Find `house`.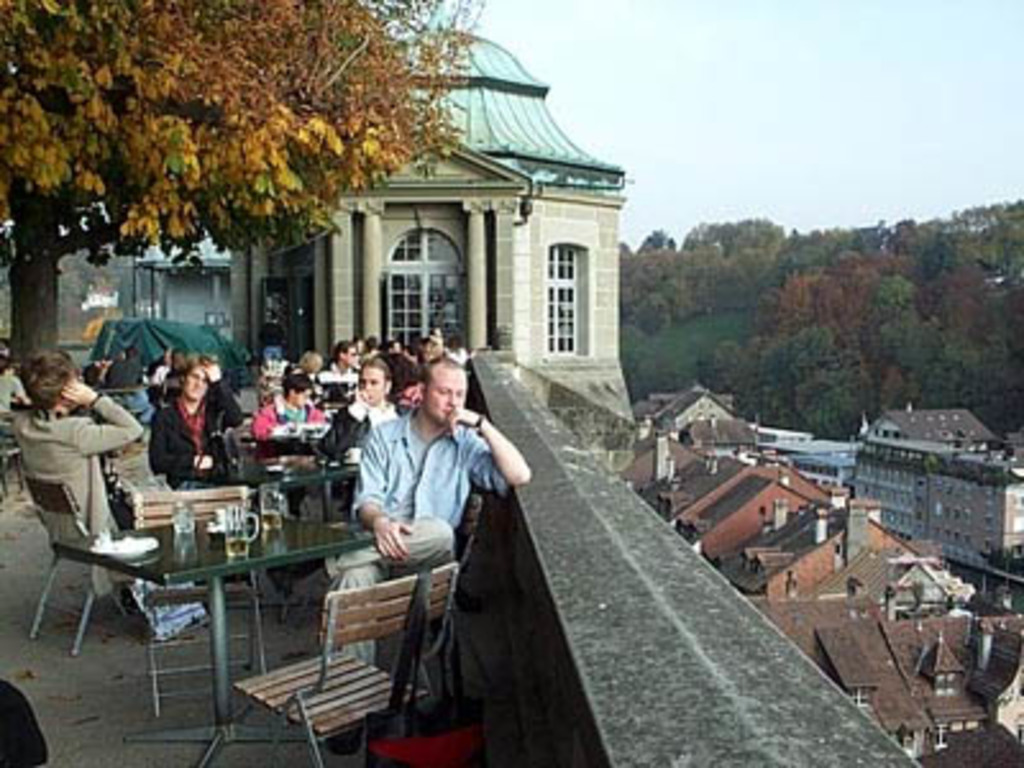
pyautogui.locateOnScreen(228, 8, 650, 410).
